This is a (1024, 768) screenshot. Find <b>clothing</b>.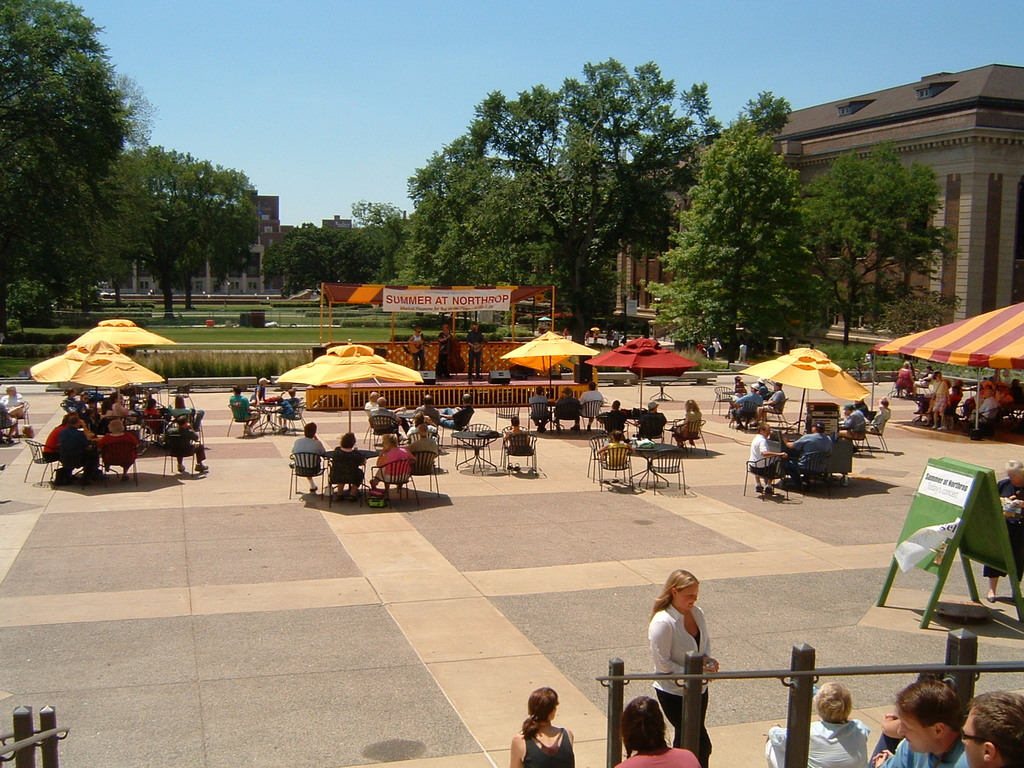
Bounding box: (x1=600, y1=442, x2=632, y2=469).
